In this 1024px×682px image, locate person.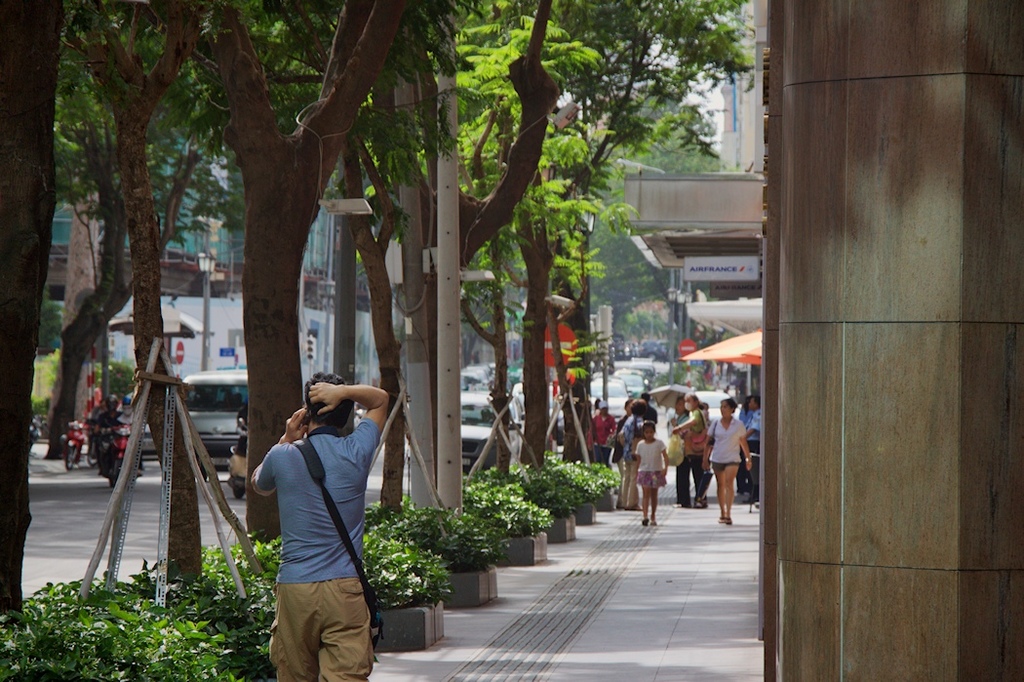
Bounding box: pyautogui.locateOnScreen(246, 365, 387, 681).
